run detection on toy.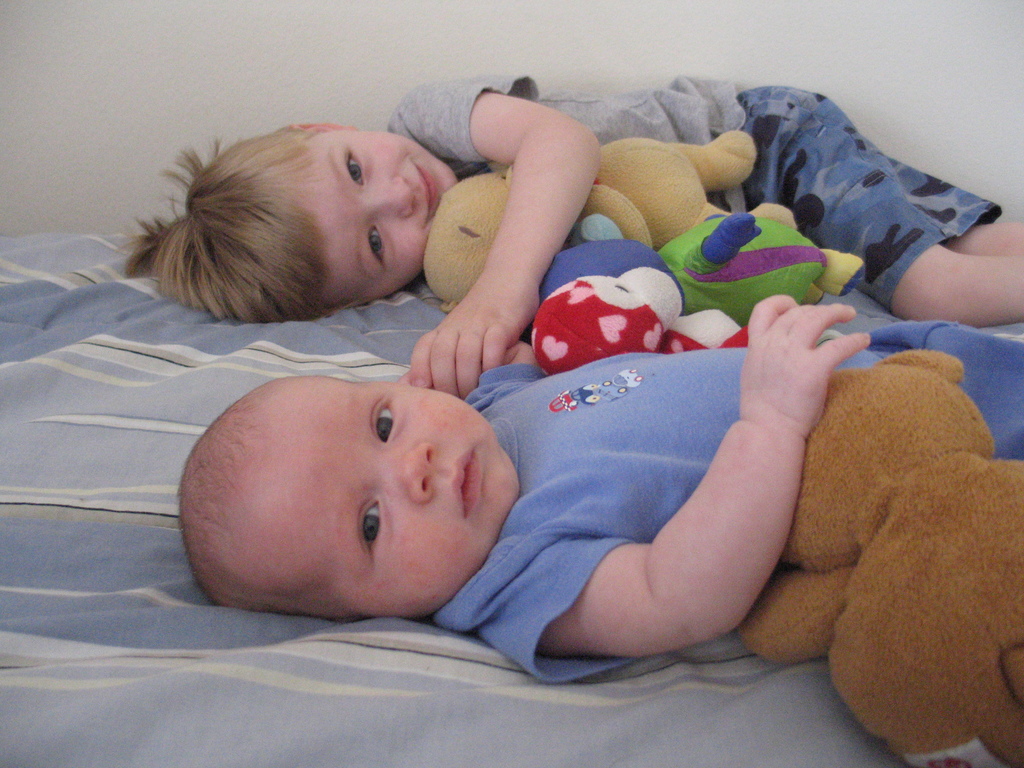
Result: Rect(737, 349, 1023, 767).
